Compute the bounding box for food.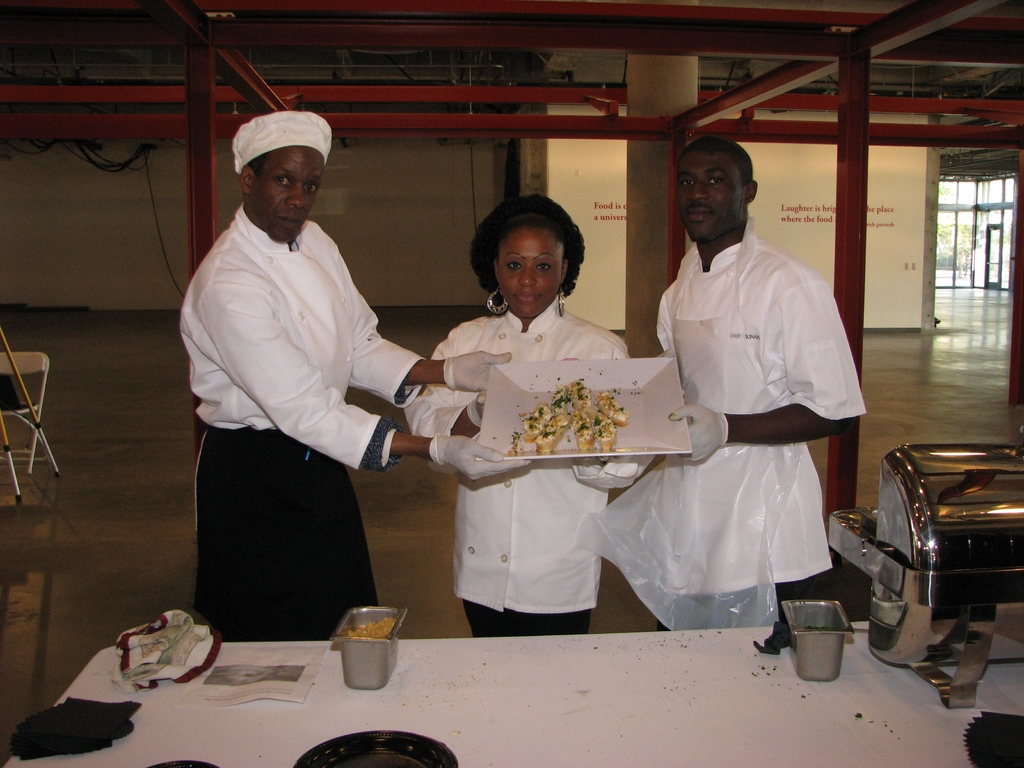
803 623 835 630.
